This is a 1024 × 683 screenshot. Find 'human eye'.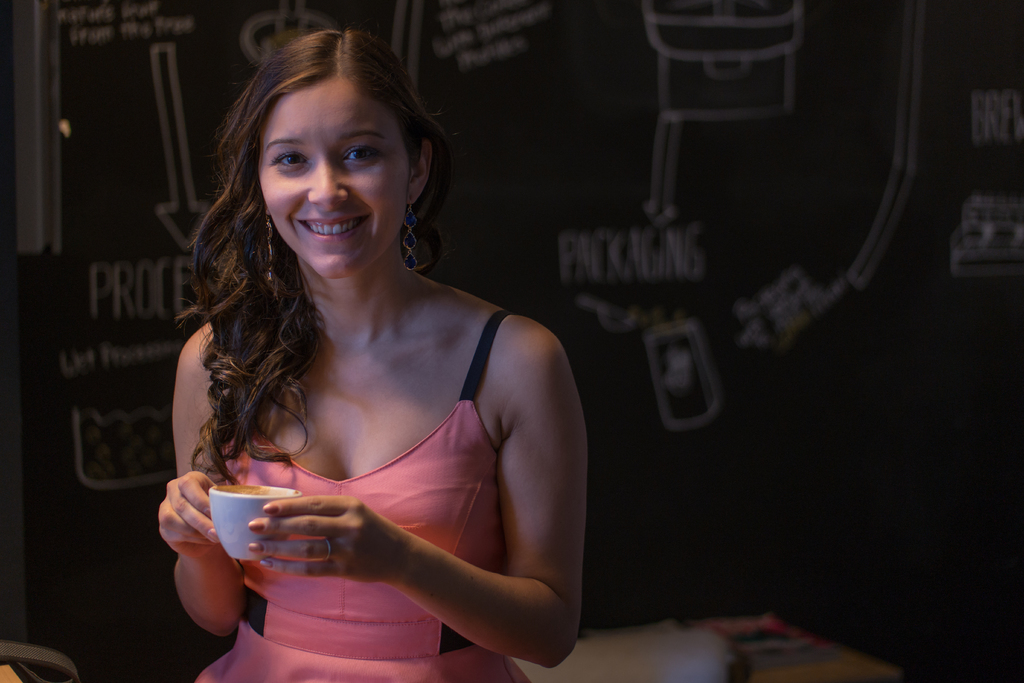
Bounding box: 337,141,385,166.
